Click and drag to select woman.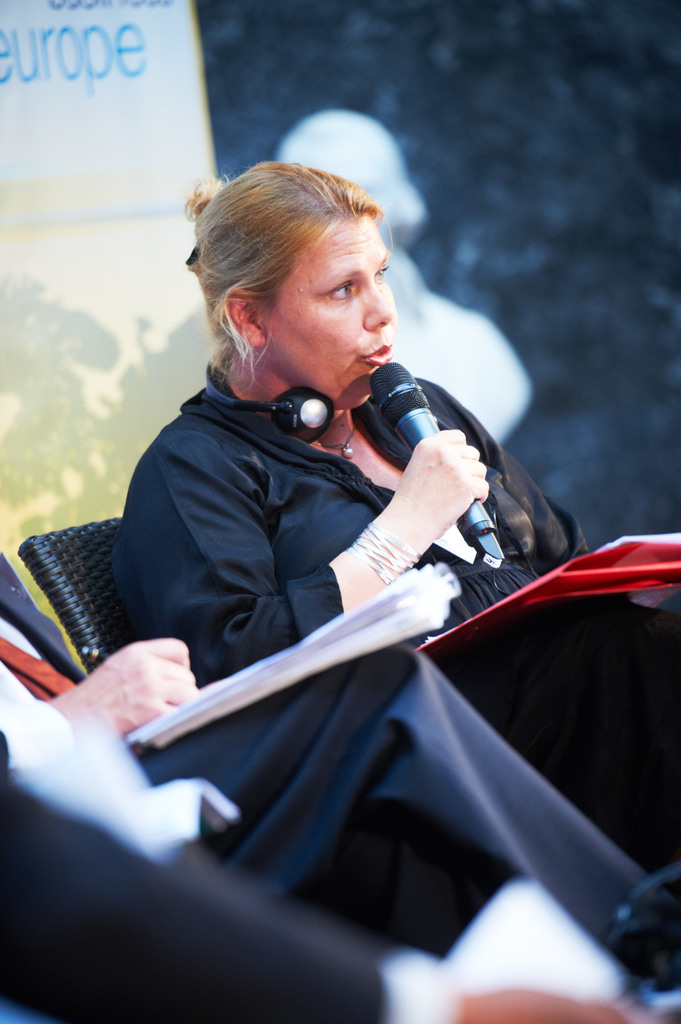
Selection: x1=111 y1=162 x2=680 y2=874.
